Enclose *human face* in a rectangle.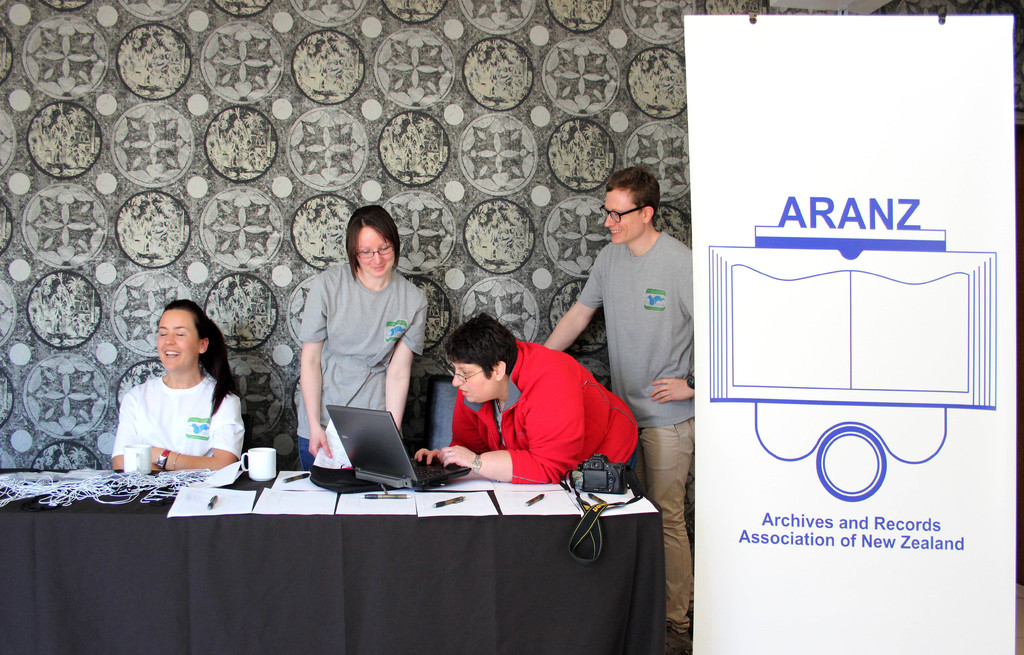
pyautogui.locateOnScreen(453, 363, 499, 403).
